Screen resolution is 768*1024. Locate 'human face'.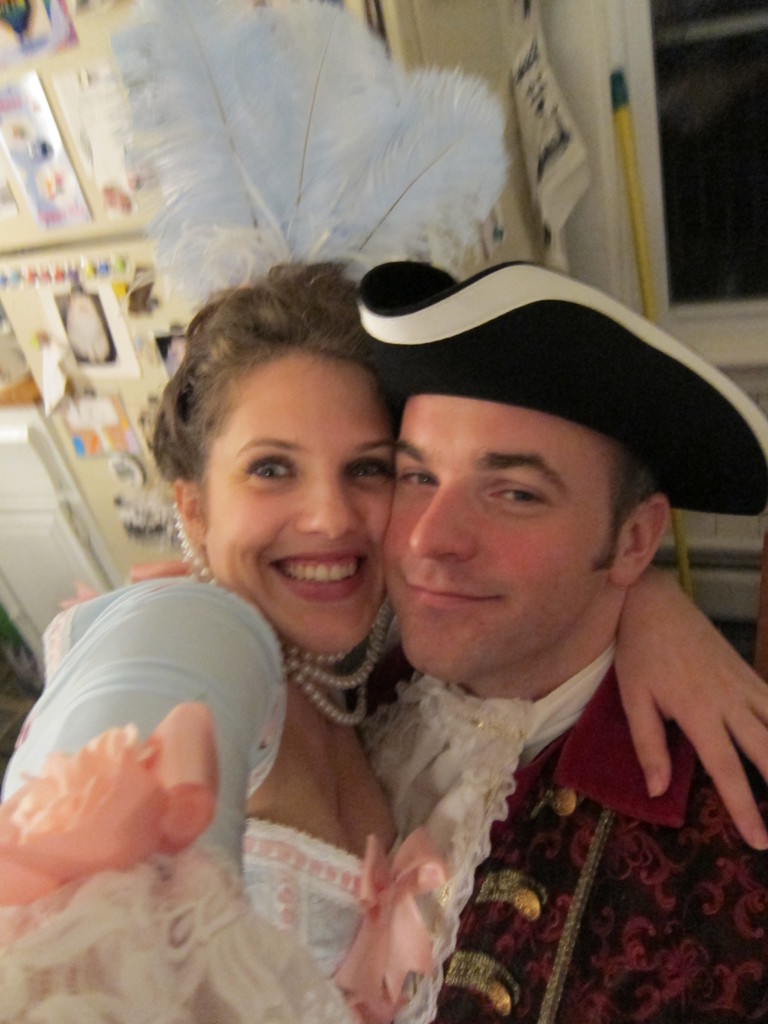
bbox=[200, 351, 397, 655].
